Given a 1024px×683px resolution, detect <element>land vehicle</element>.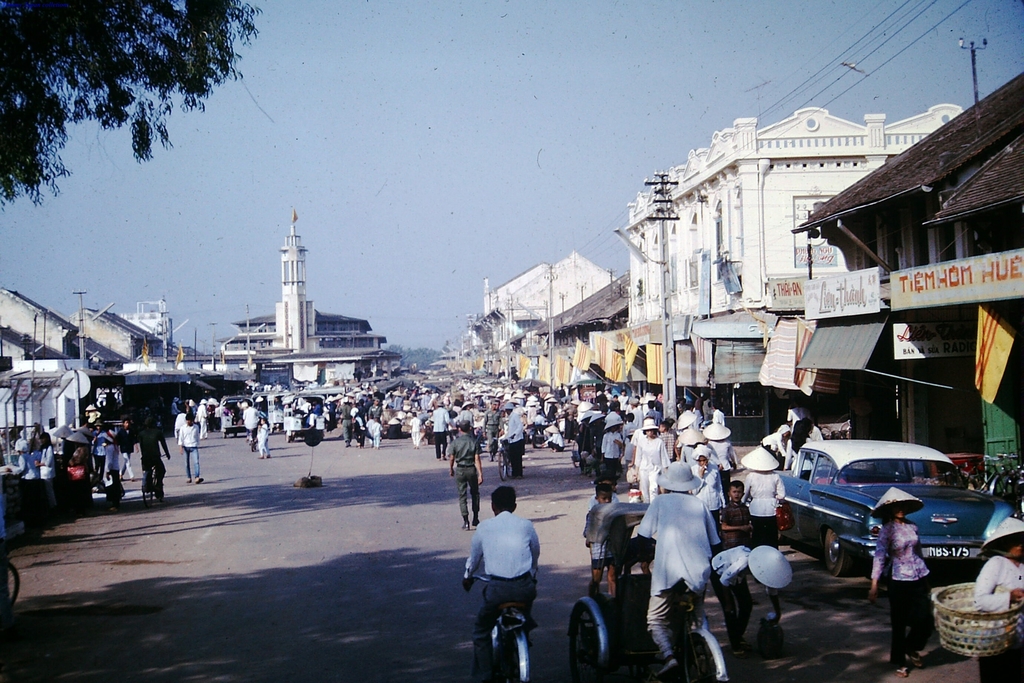
bbox=[503, 439, 511, 482].
